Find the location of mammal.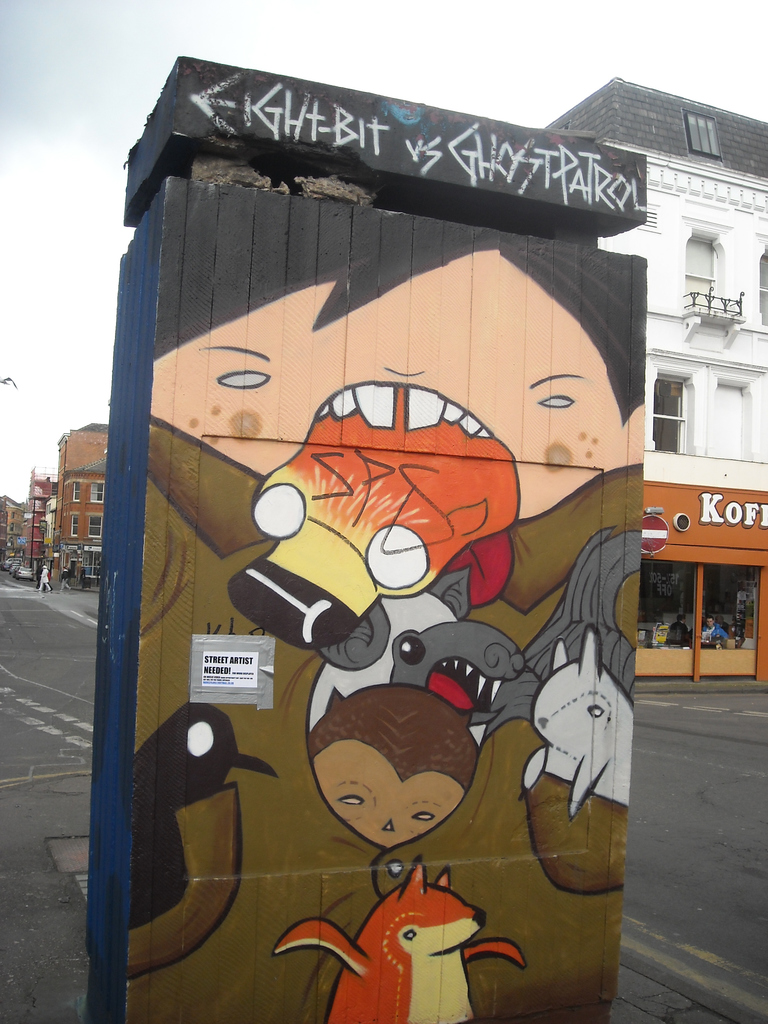
Location: x1=303 y1=674 x2=500 y2=861.
